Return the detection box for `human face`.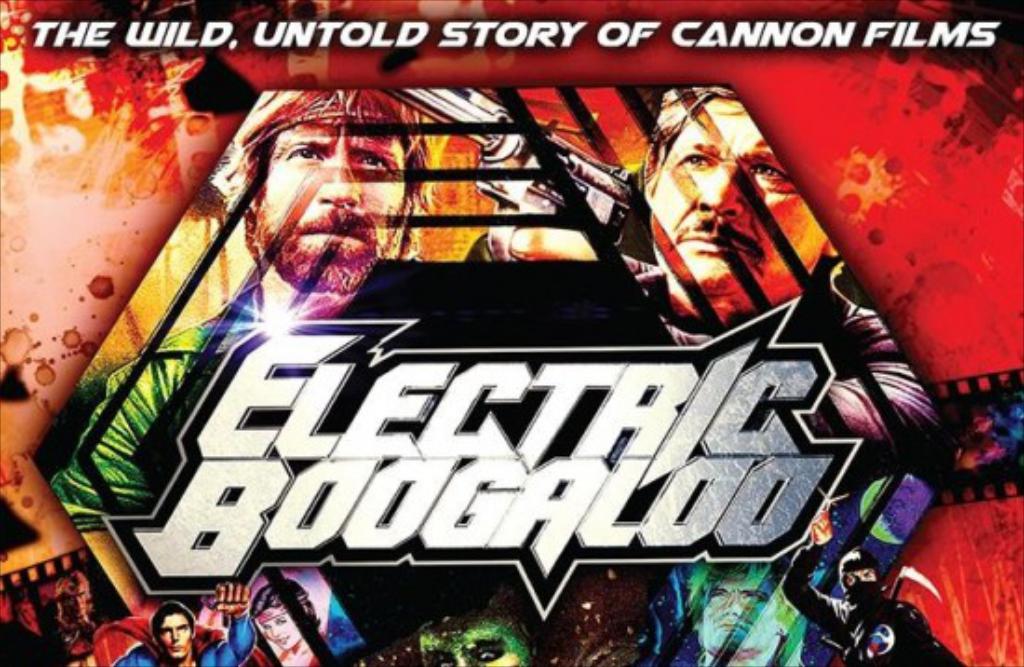
653:97:815:289.
